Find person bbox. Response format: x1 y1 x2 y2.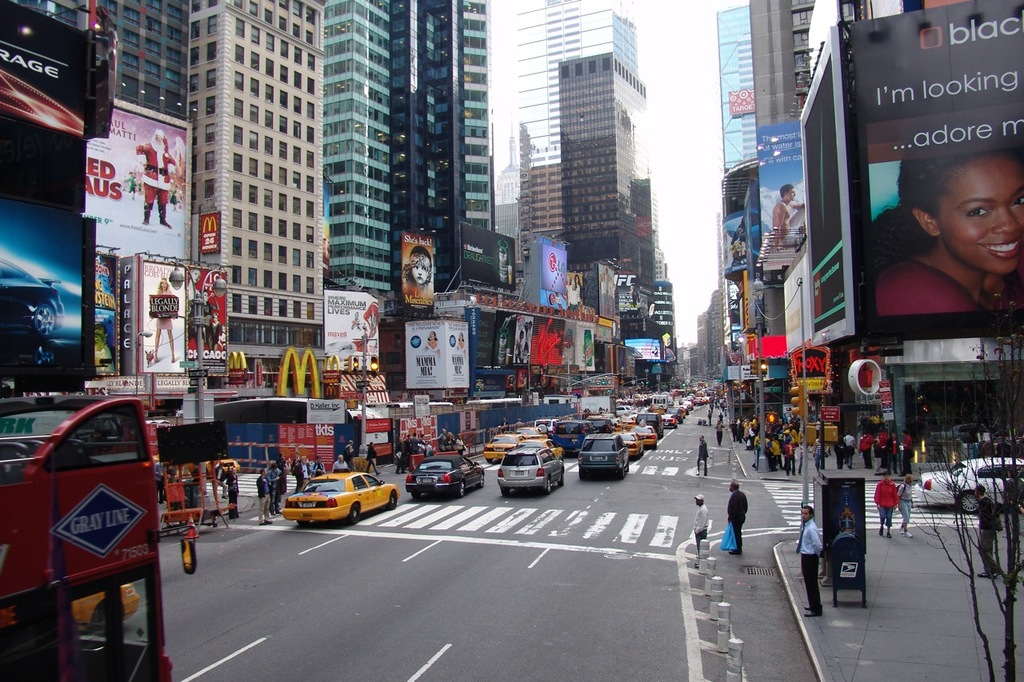
256 469 271 524.
